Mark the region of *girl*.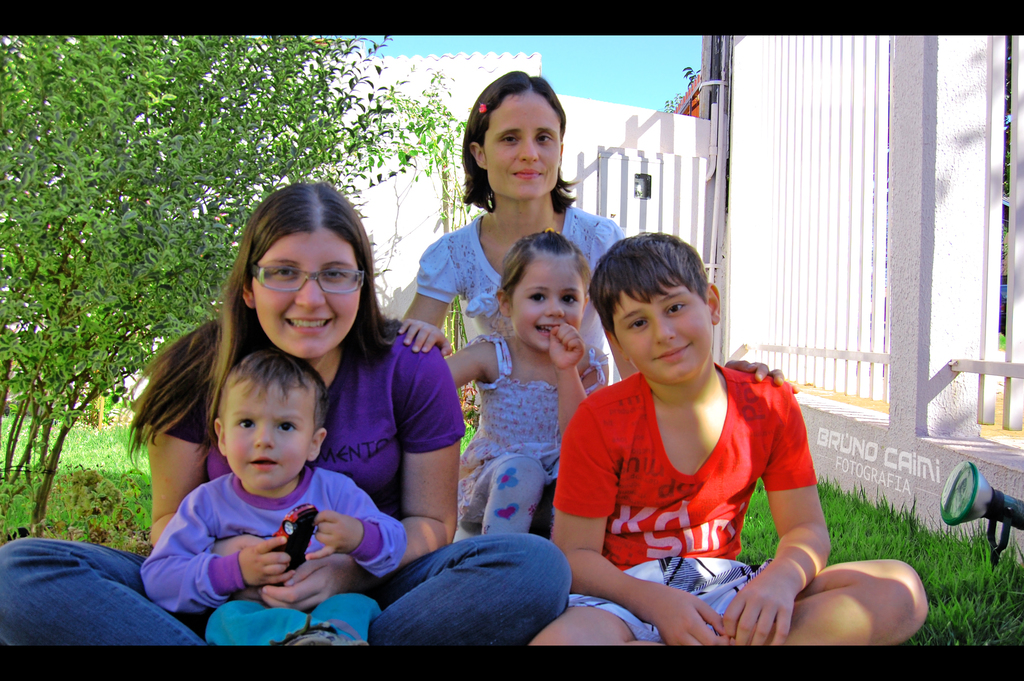
Region: box=[394, 65, 797, 398].
